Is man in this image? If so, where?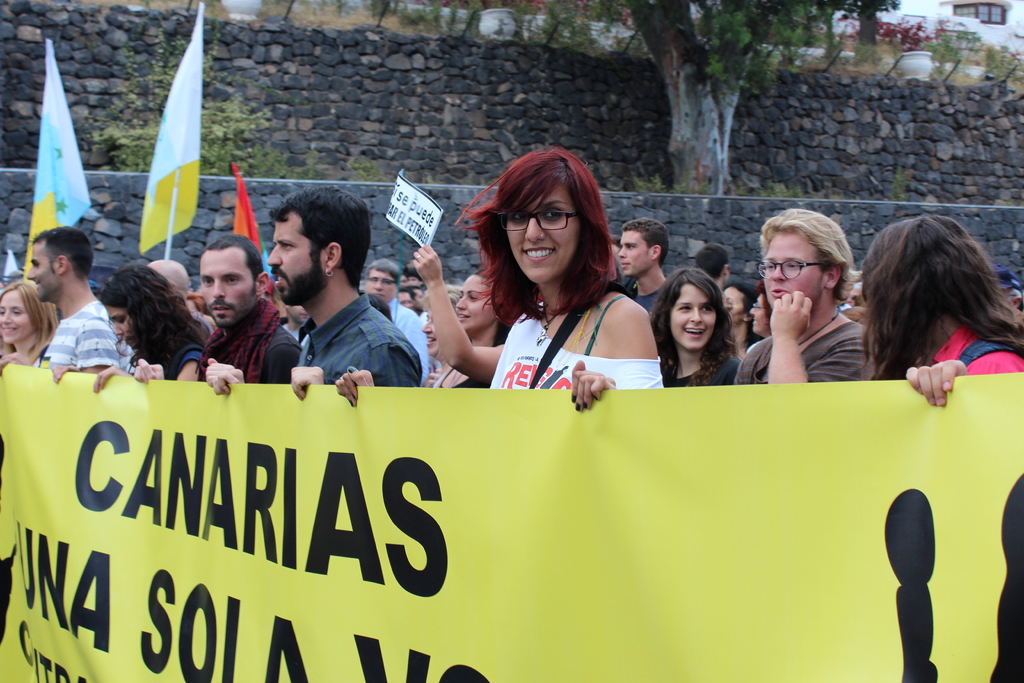
Yes, at pyautogui.locateOnScreen(399, 273, 406, 289).
